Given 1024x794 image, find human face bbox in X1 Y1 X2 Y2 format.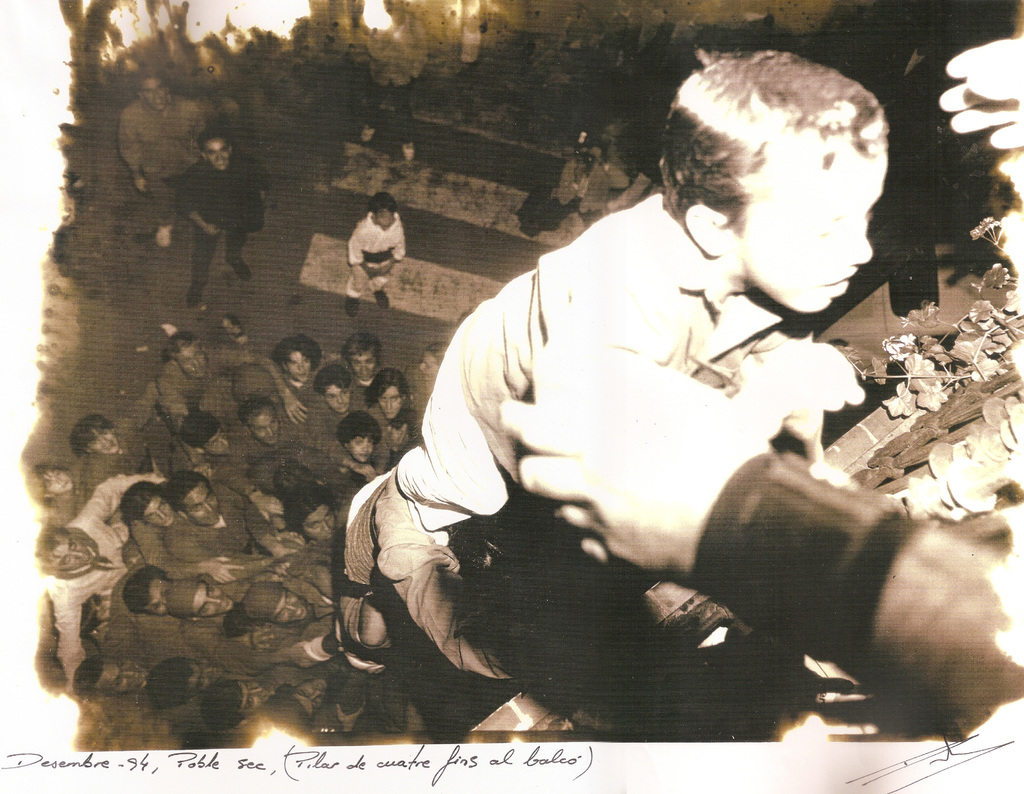
143 501 174 530.
